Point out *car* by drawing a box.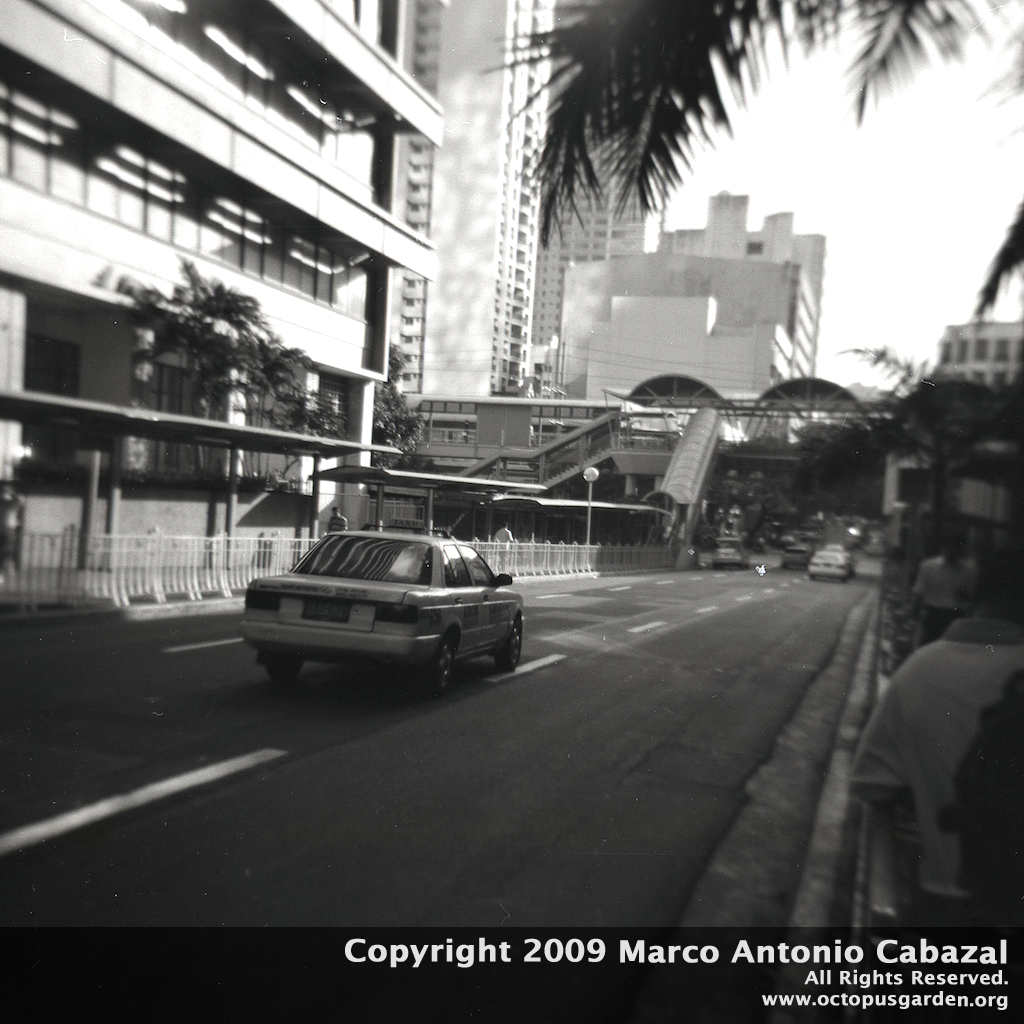
(x1=784, y1=551, x2=809, y2=567).
